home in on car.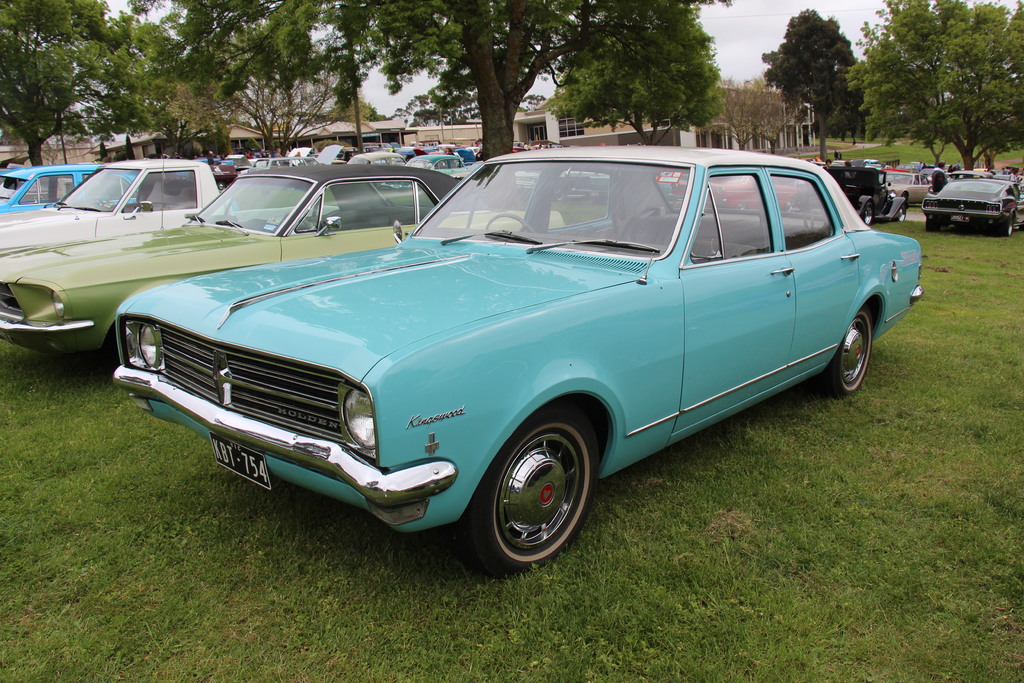
Homed in at [left=348, top=151, right=407, bottom=166].
